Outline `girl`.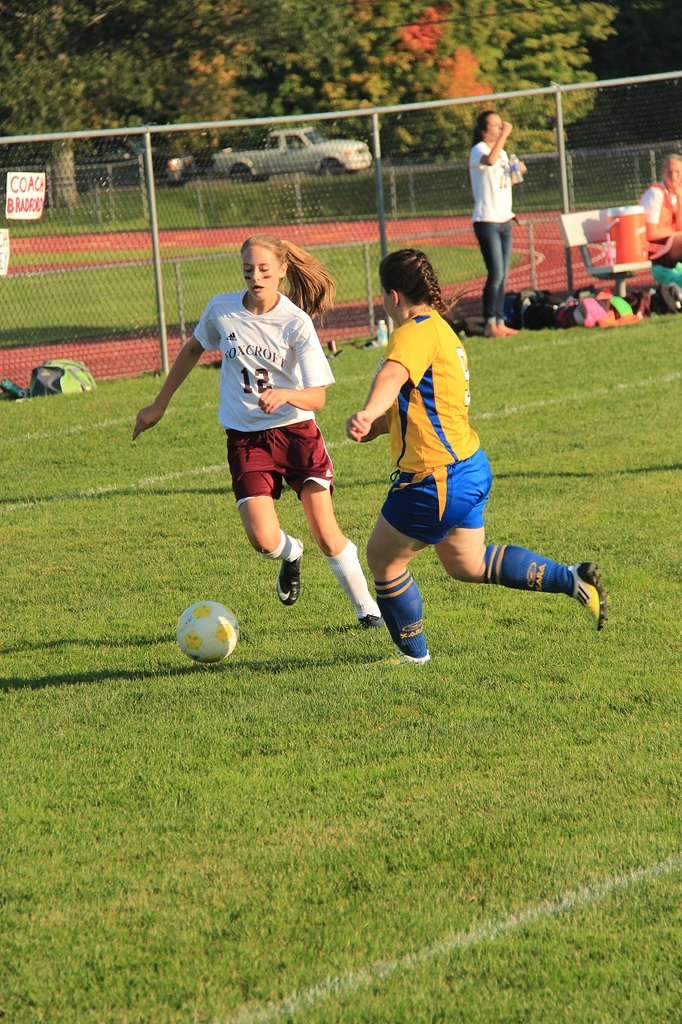
Outline: [126, 235, 386, 631].
